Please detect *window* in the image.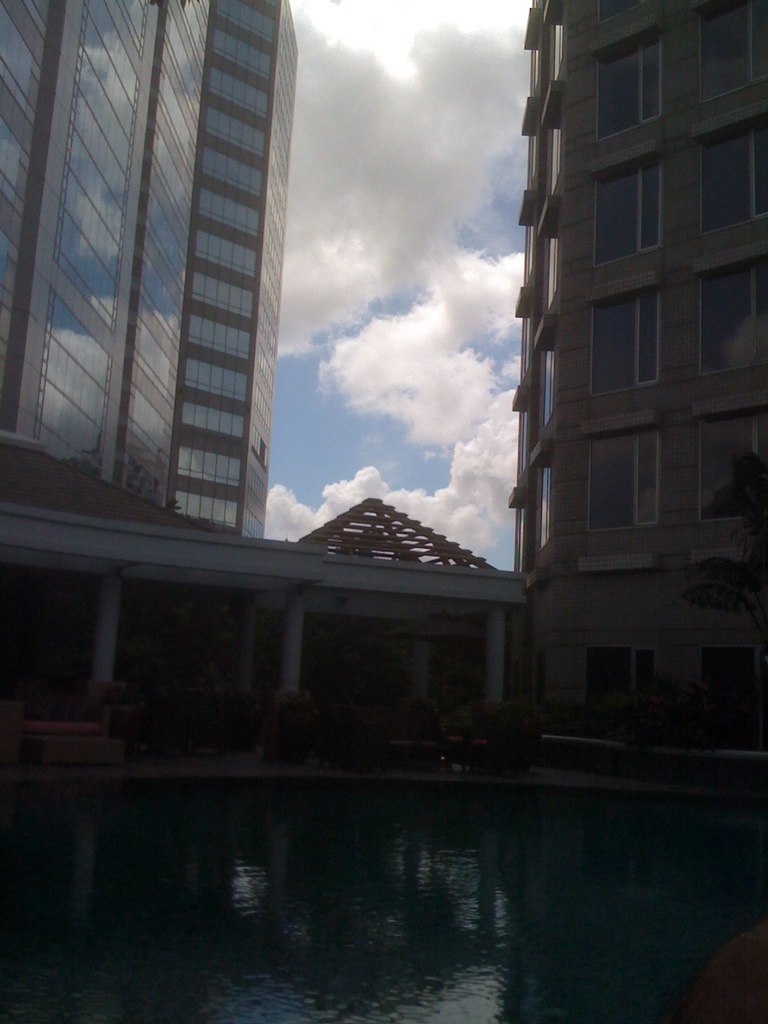
{"x1": 581, "y1": 266, "x2": 667, "y2": 399}.
